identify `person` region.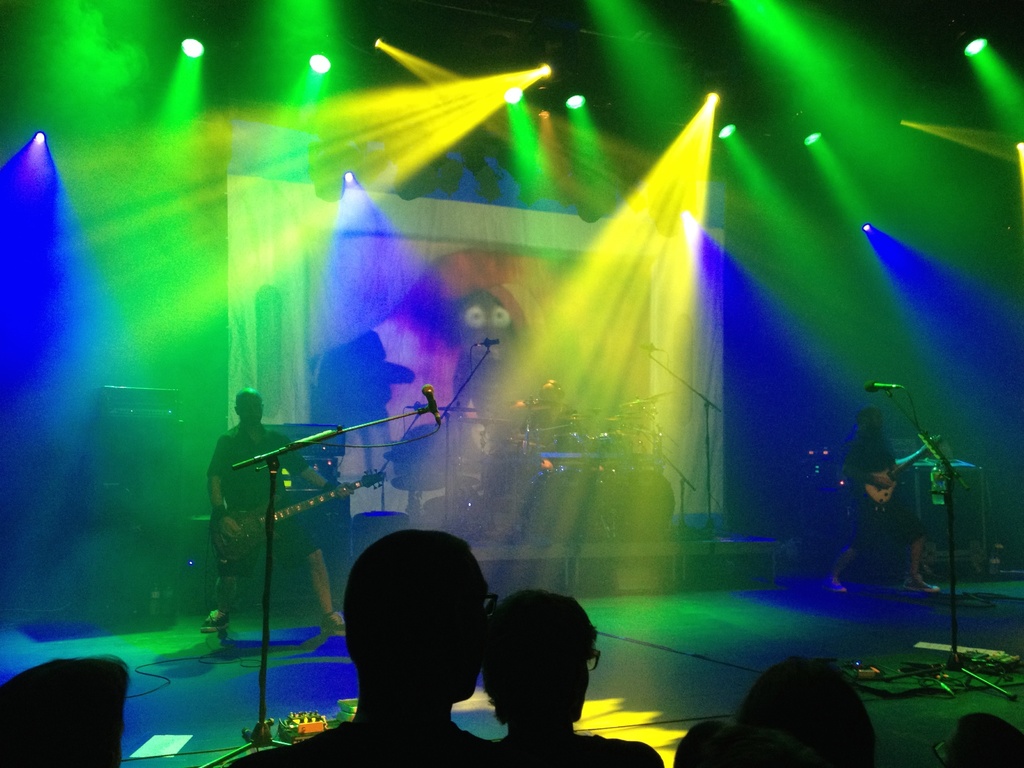
Region: x1=230 y1=527 x2=544 y2=767.
